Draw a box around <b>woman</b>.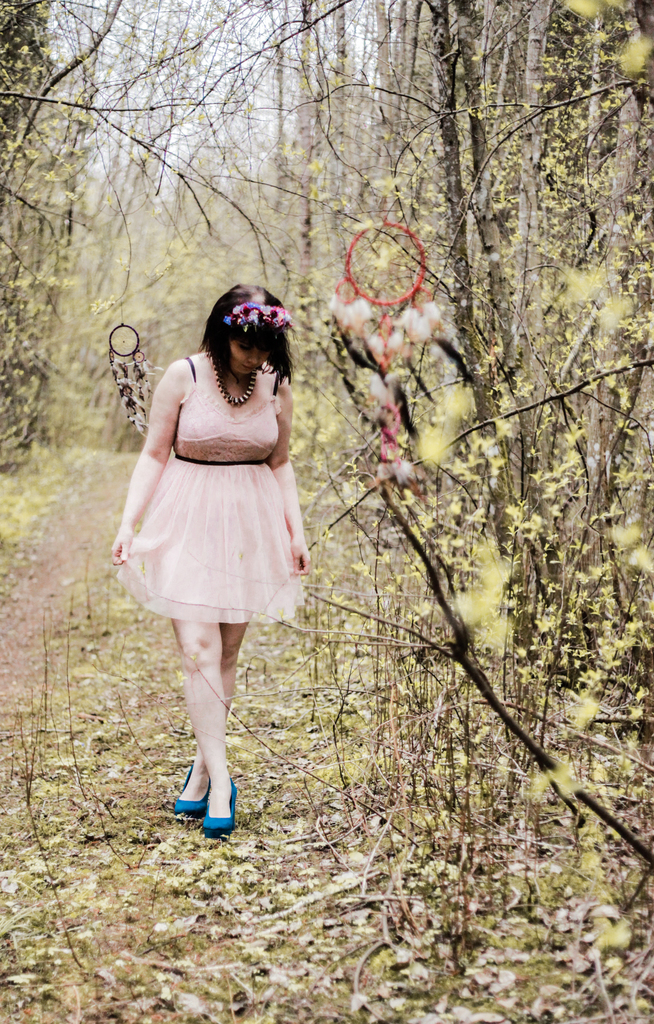
<box>107,280,322,740</box>.
